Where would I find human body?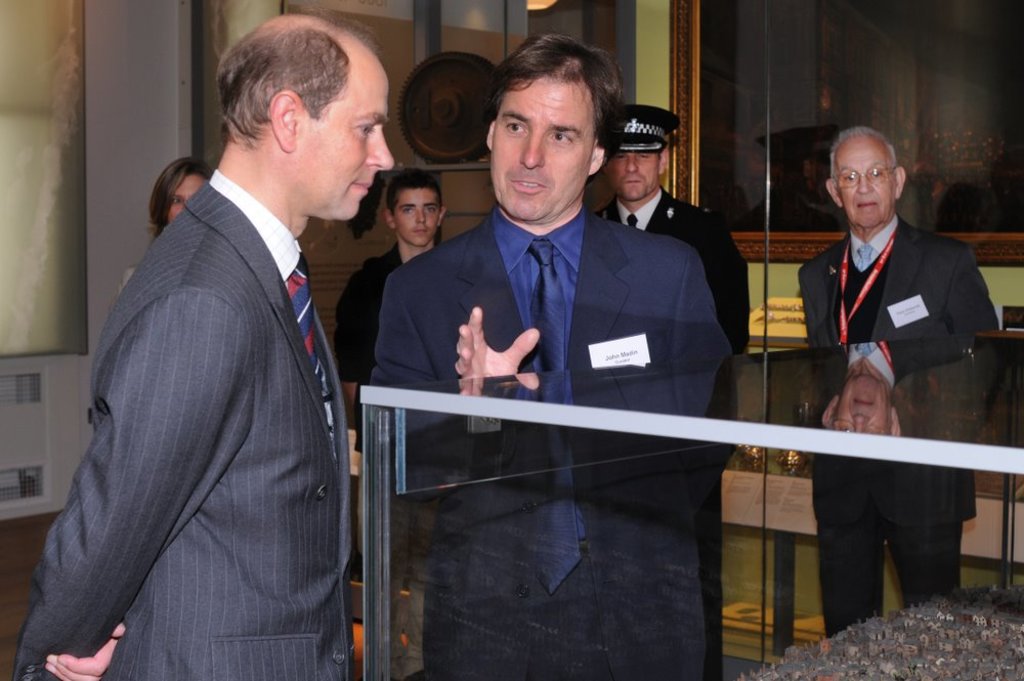
At [left=374, top=34, right=736, bottom=680].
